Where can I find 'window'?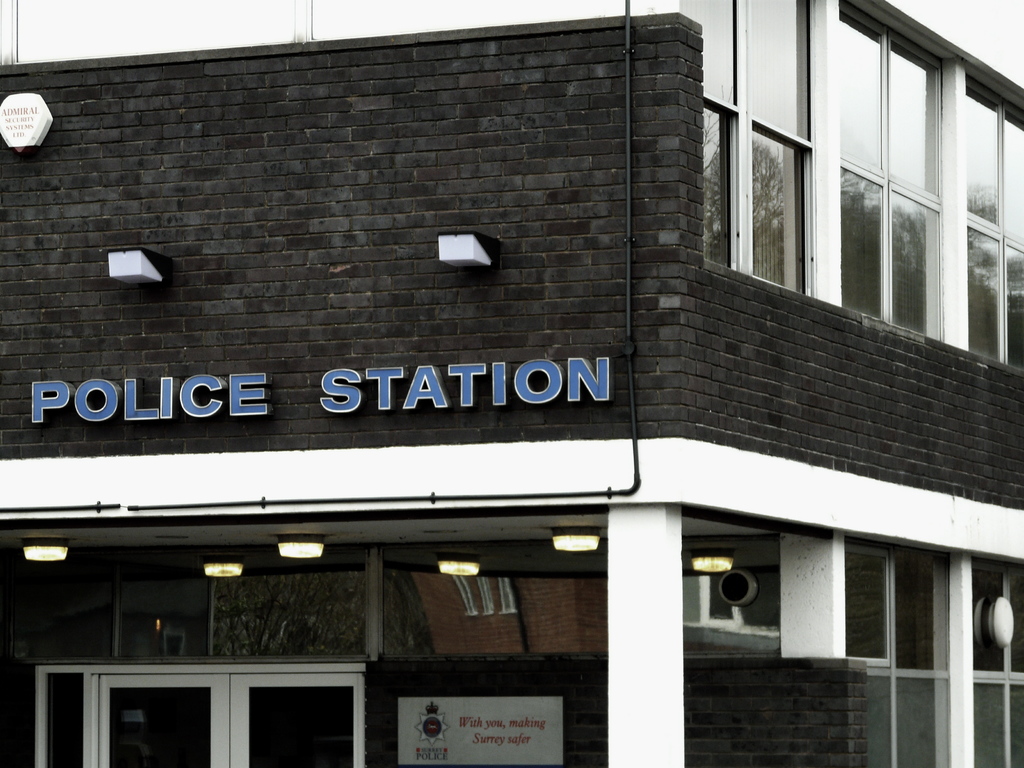
You can find it at 972 554 1023 767.
